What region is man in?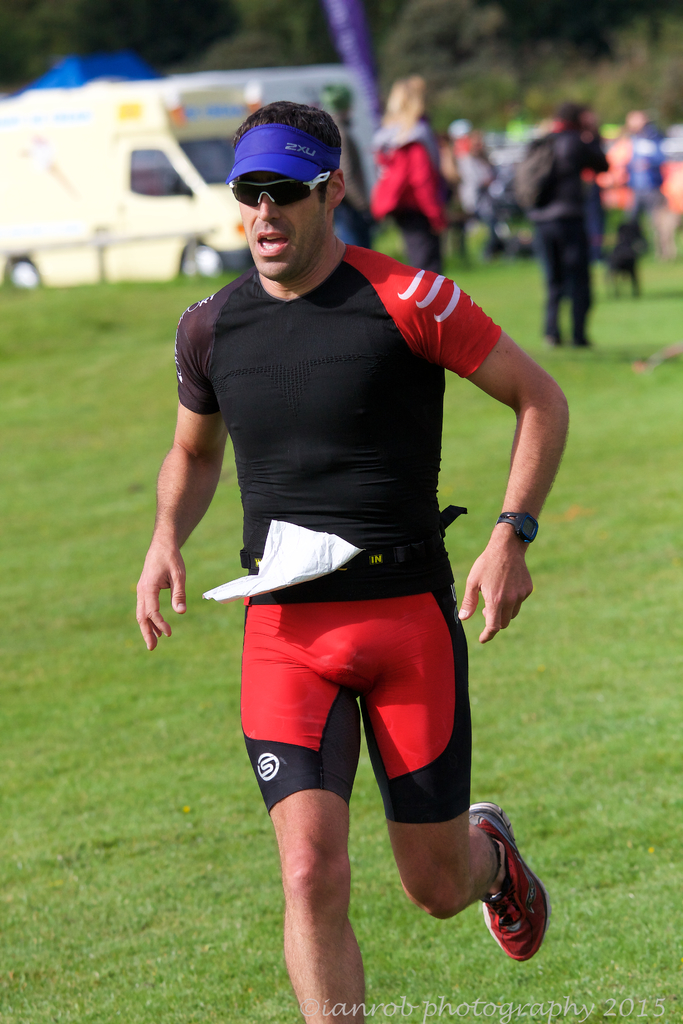
bbox(139, 90, 556, 975).
